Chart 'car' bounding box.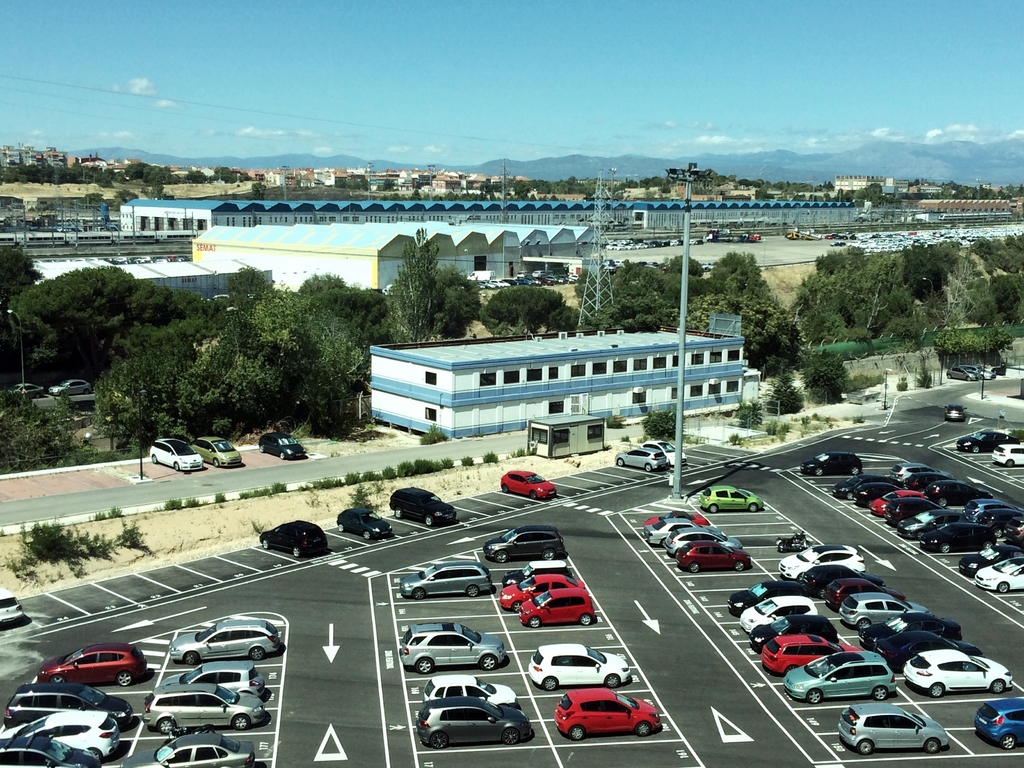
Charted: BBox(257, 433, 306, 459).
